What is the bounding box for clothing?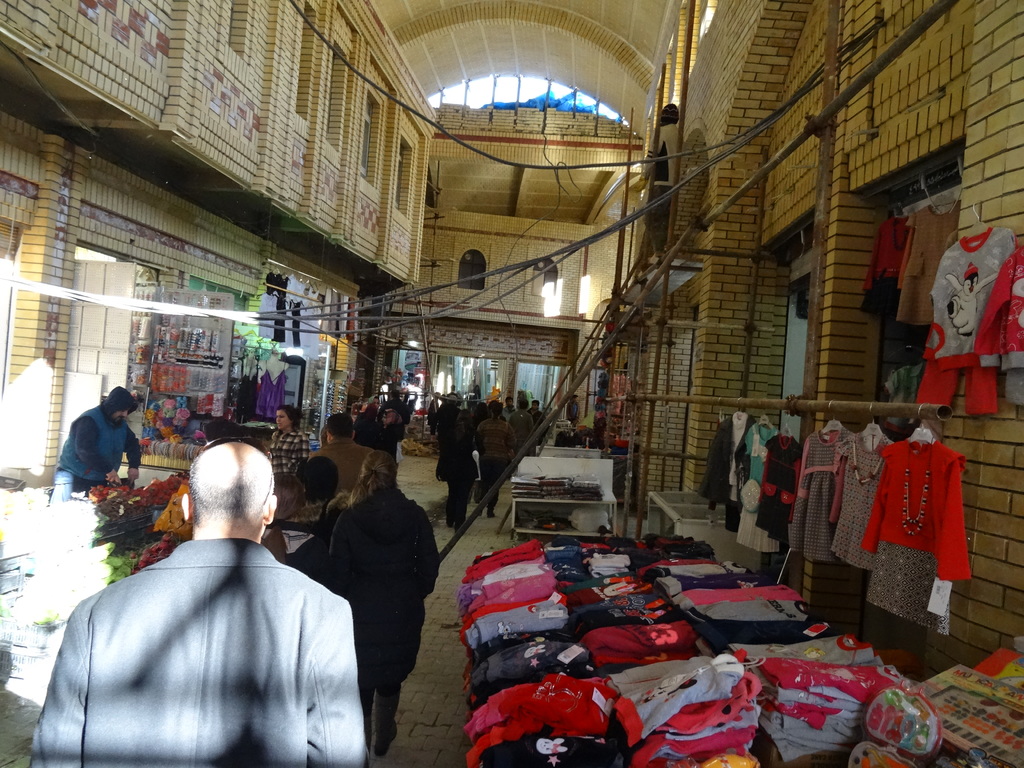
l=788, t=426, r=850, b=560.
